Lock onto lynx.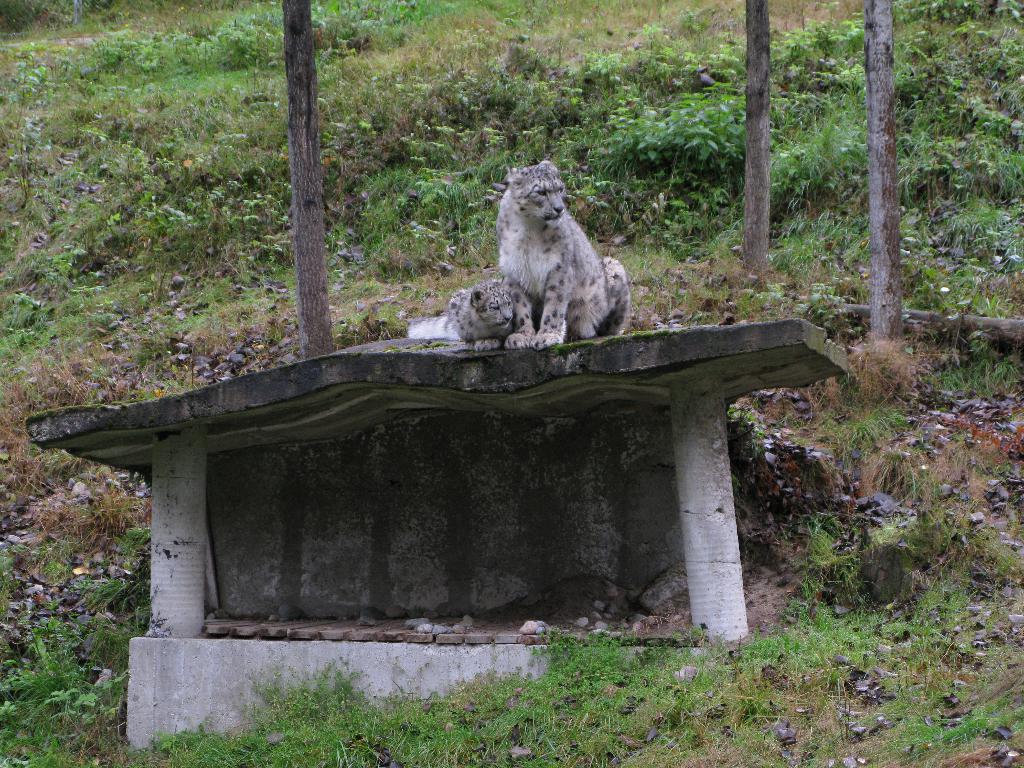
Locked: bbox(493, 157, 630, 350).
